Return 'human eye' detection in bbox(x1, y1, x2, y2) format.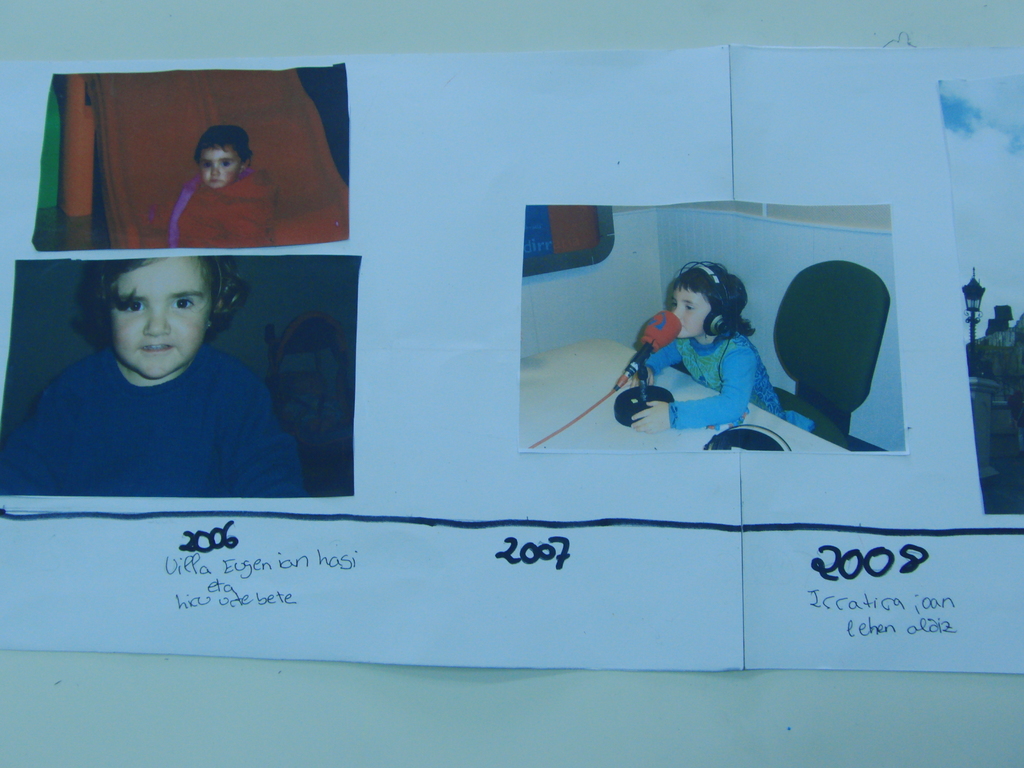
bbox(221, 160, 235, 169).
